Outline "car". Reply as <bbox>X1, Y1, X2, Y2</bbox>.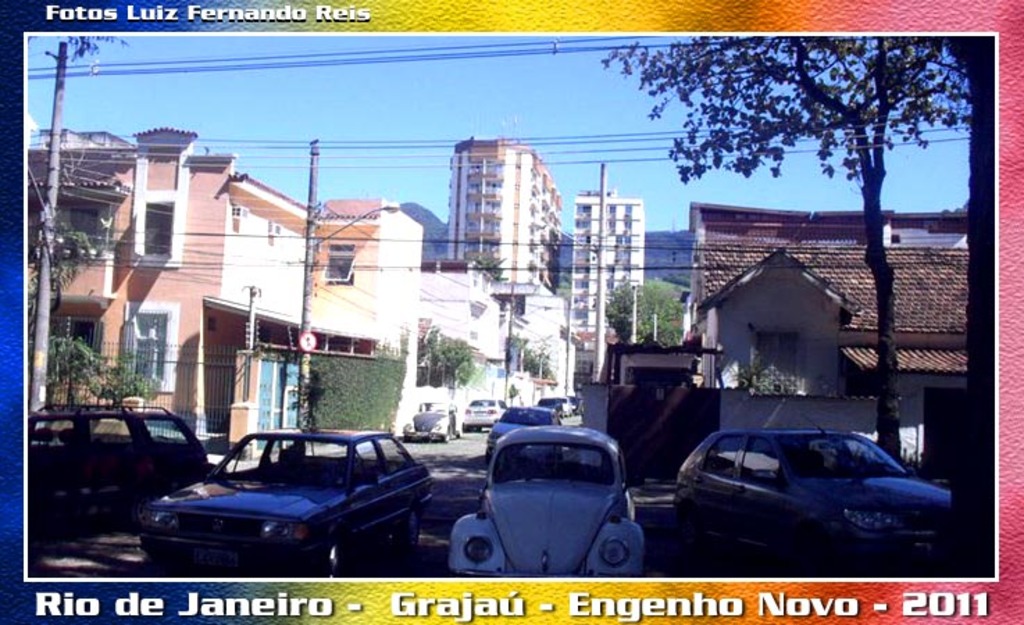
<bbox>467, 400, 503, 432</bbox>.
